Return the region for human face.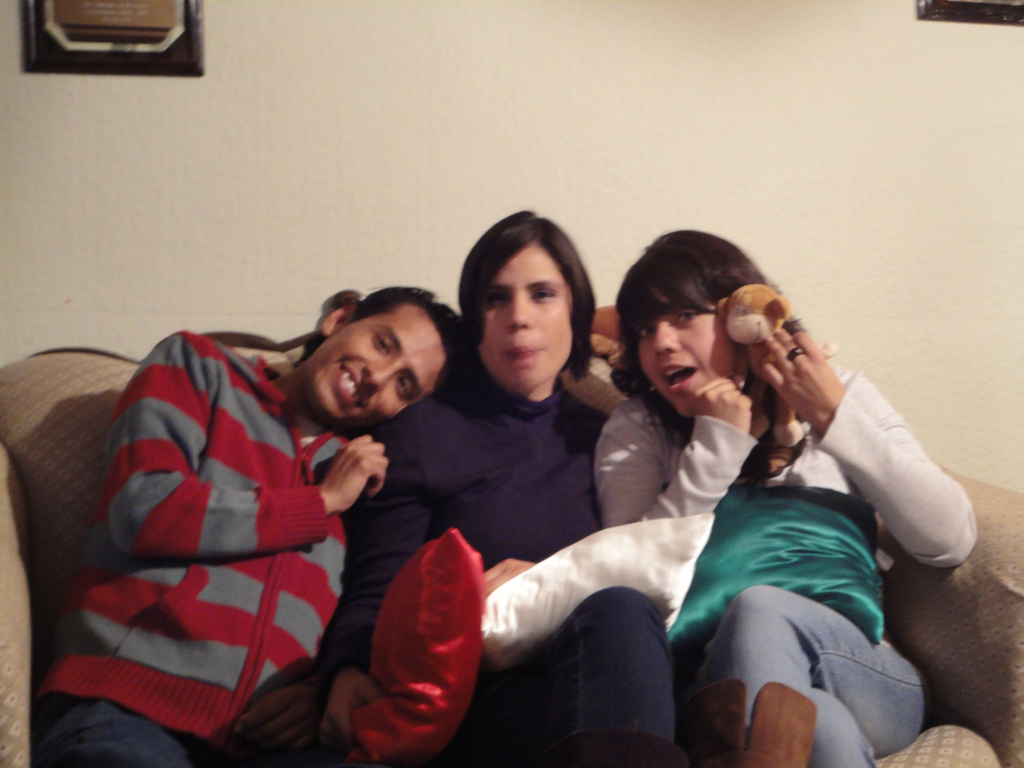
<box>641,275,738,412</box>.
